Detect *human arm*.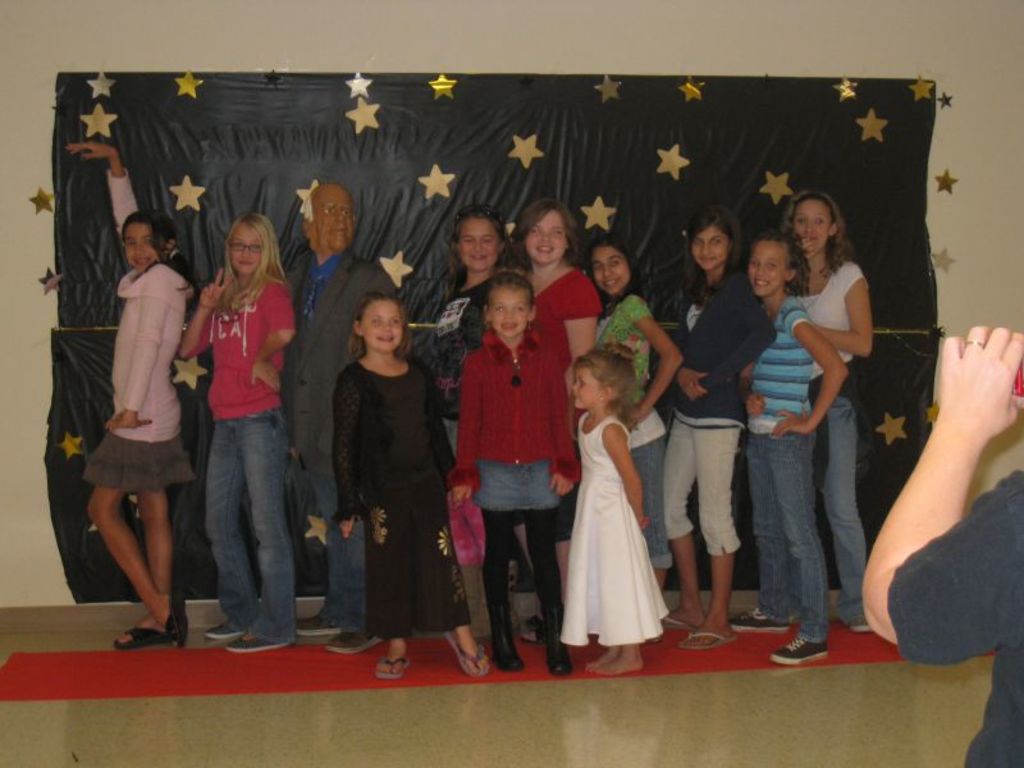
Detected at [left=56, top=133, right=156, bottom=278].
